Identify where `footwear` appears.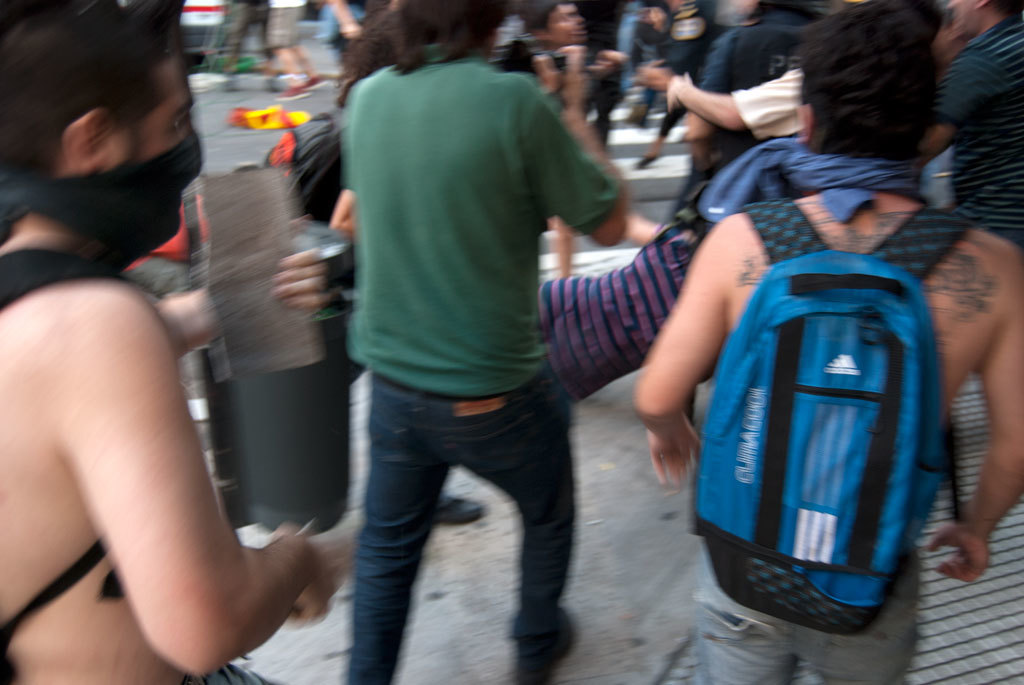
Appears at [517,611,577,684].
